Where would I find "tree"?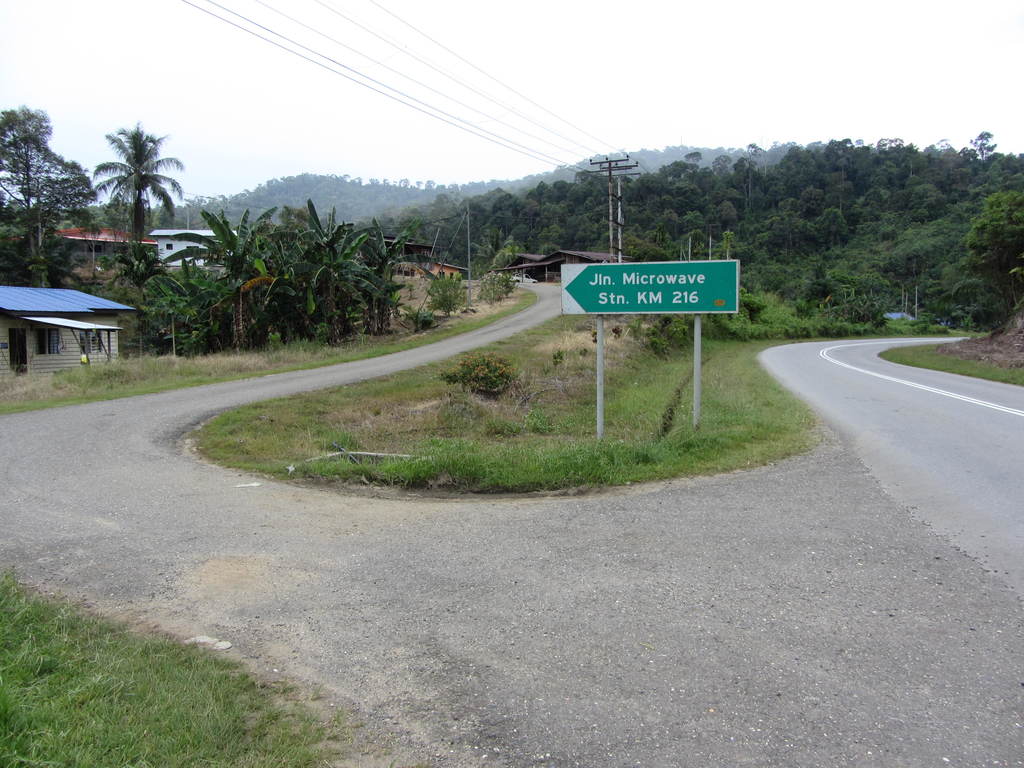
At Rect(83, 101, 167, 237).
